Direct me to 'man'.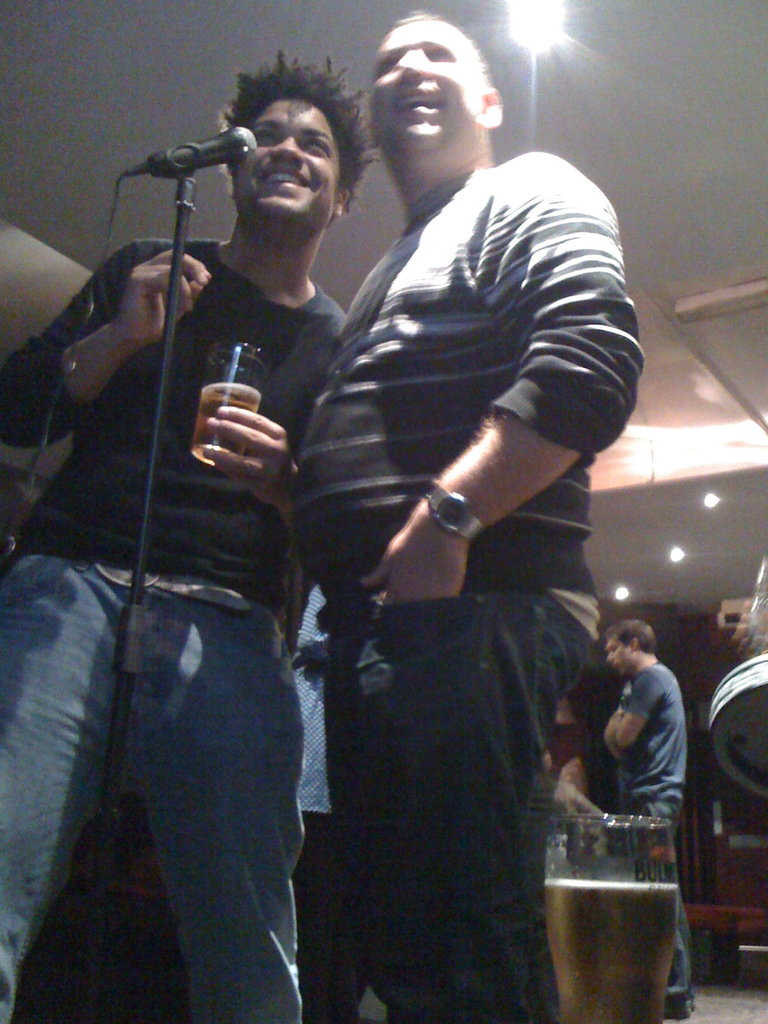
Direction: (603,617,704,1023).
